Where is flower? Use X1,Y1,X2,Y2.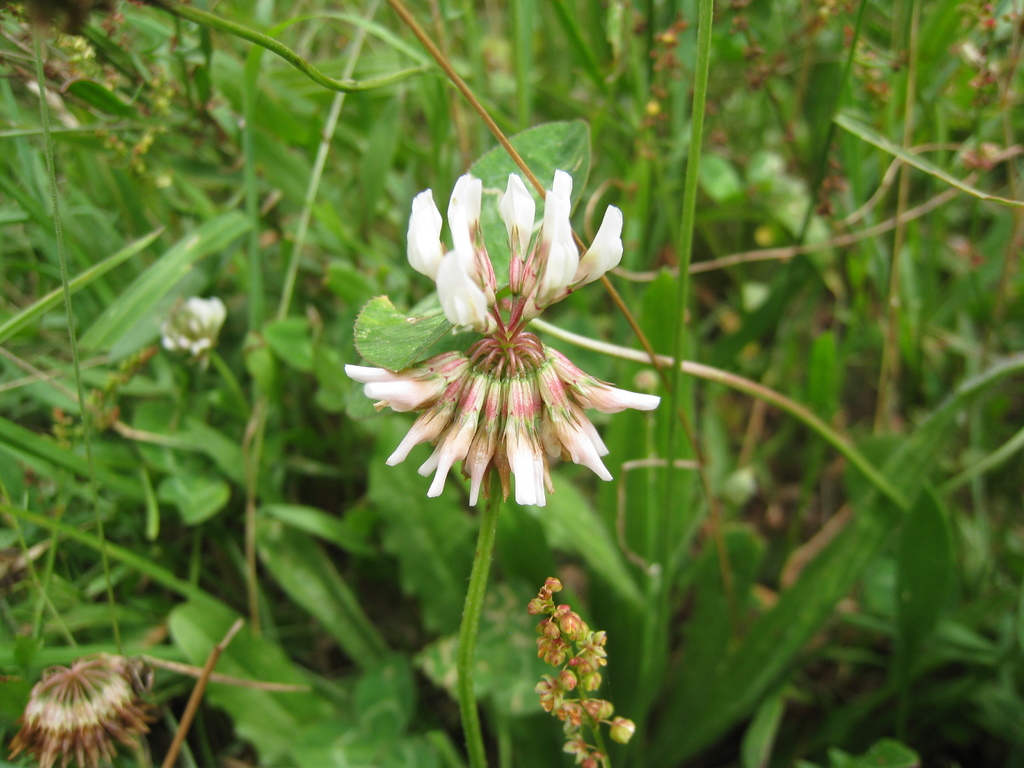
344,166,664,508.
